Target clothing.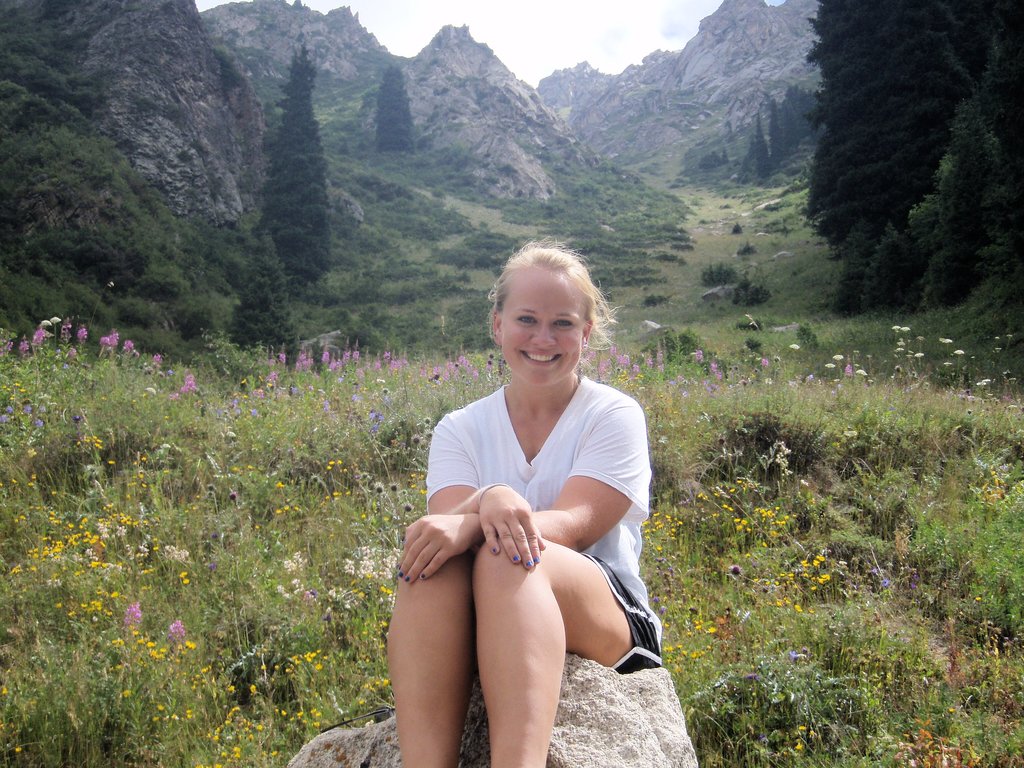
Target region: (416, 339, 639, 668).
